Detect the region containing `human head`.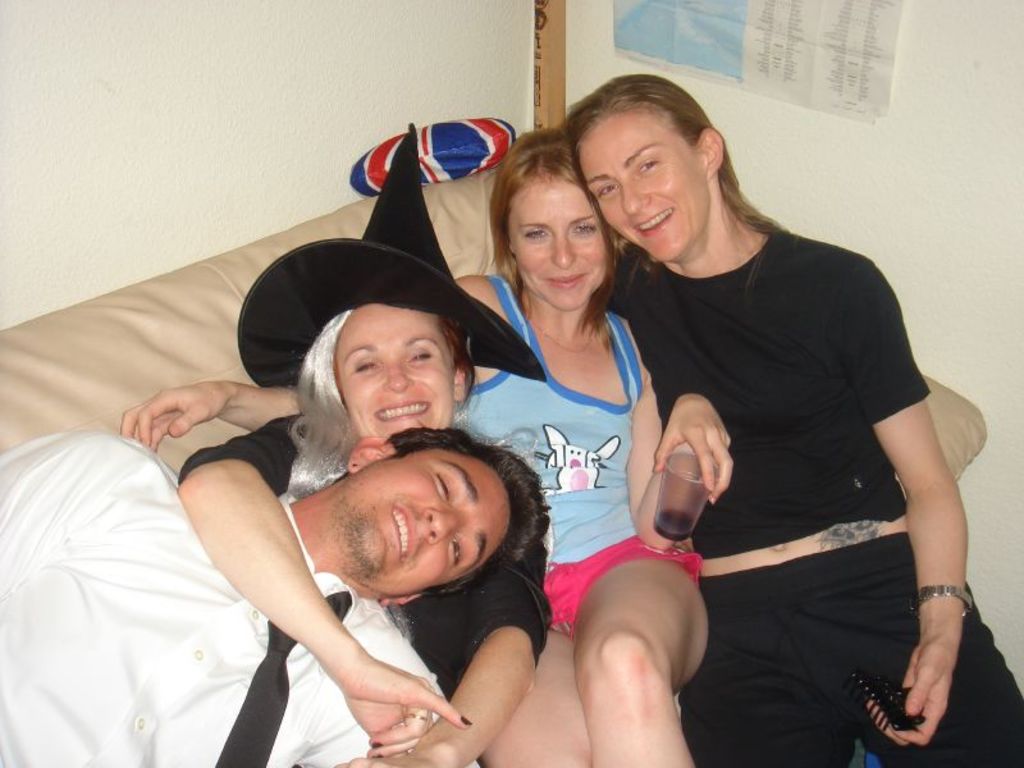
237, 119, 549, 438.
